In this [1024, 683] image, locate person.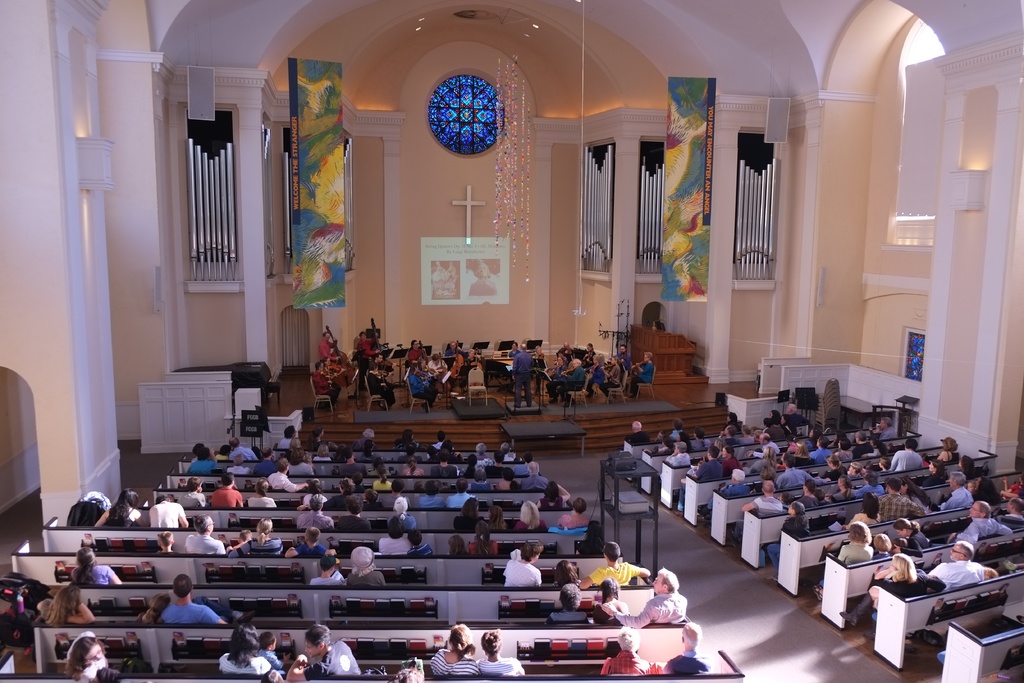
Bounding box: [x1=93, y1=488, x2=147, y2=529].
